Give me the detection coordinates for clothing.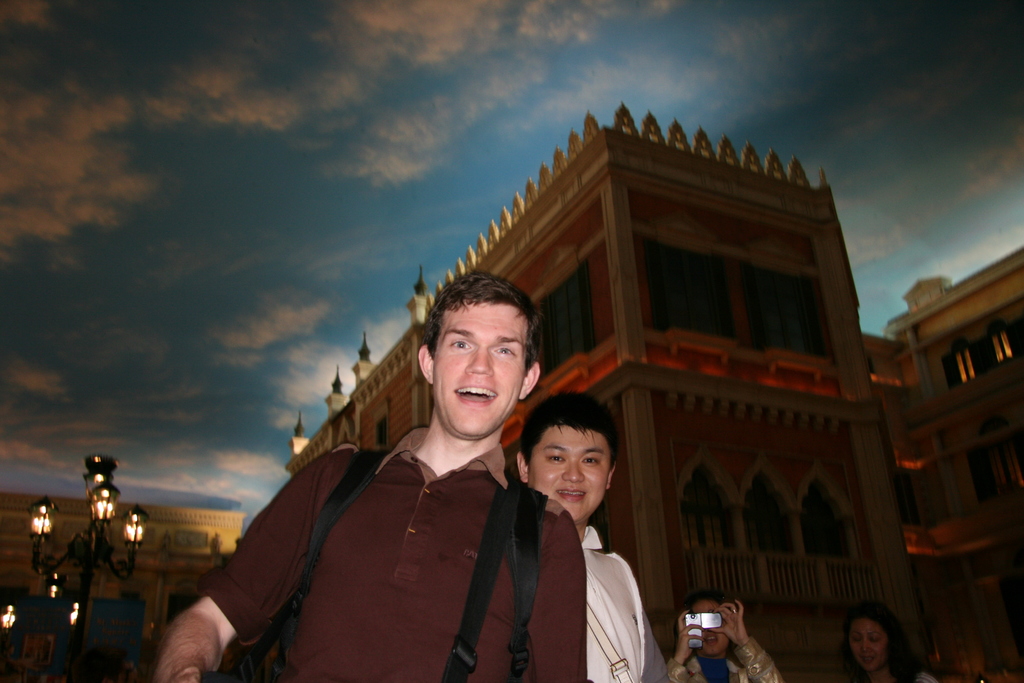
box(182, 374, 564, 680).
